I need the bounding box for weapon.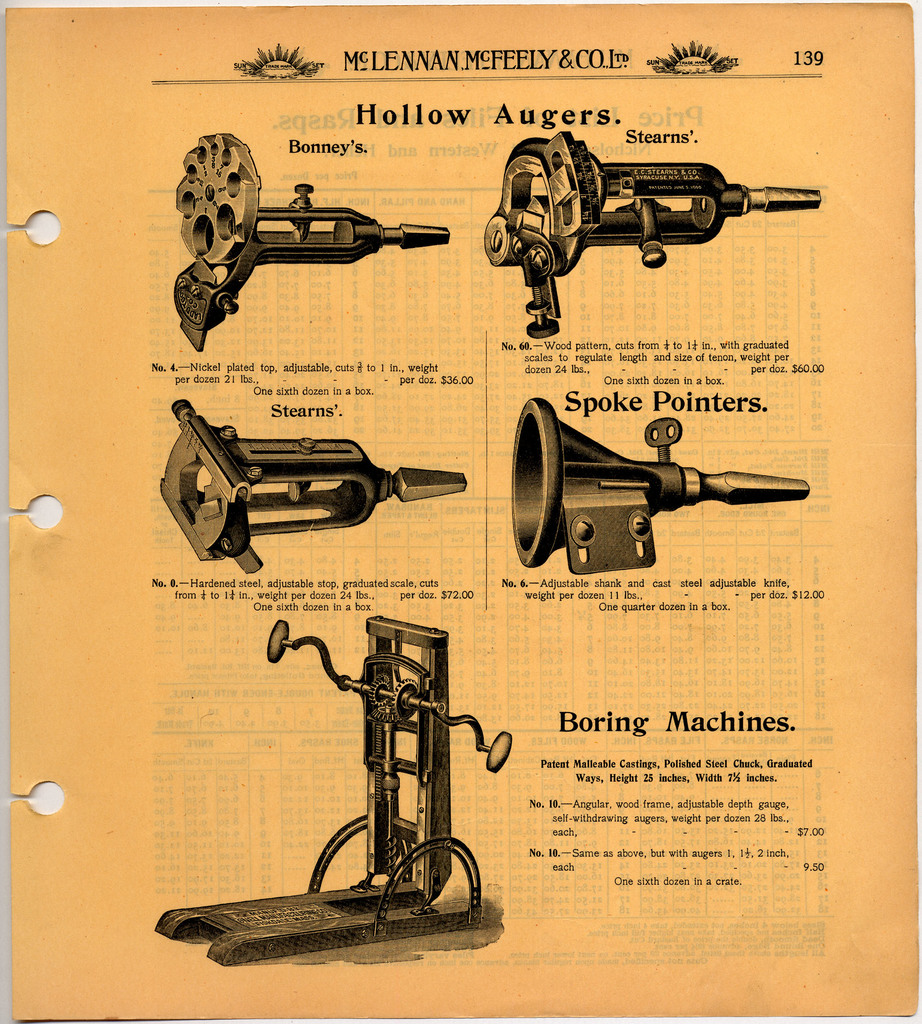
Here it is: (166, 138, 451, 305).
